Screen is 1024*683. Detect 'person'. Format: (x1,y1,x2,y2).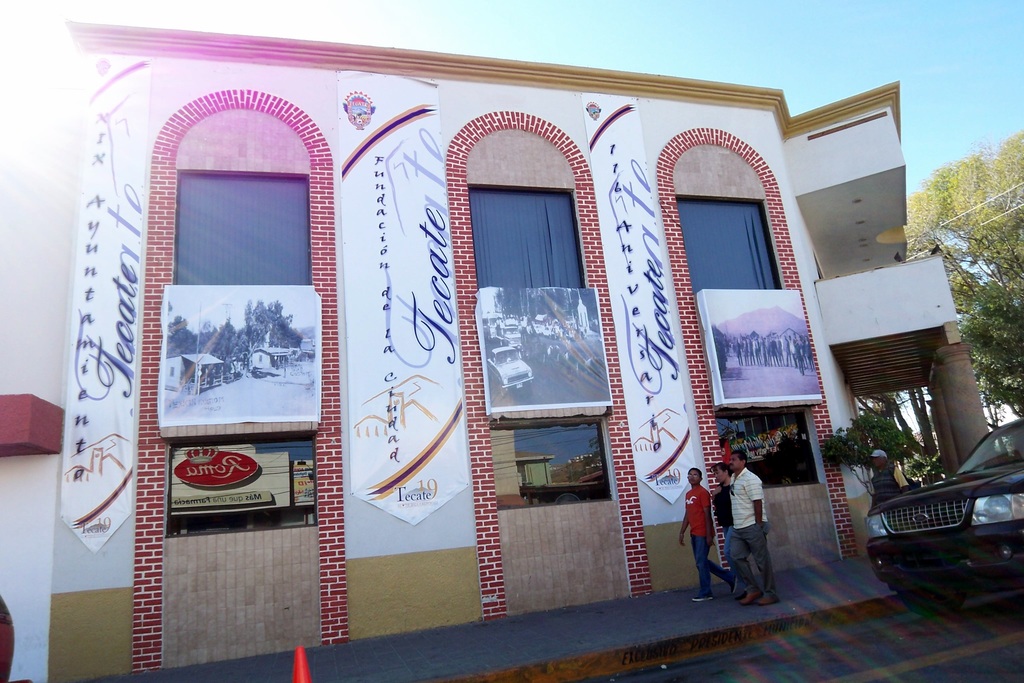
(722,447,782,603).
